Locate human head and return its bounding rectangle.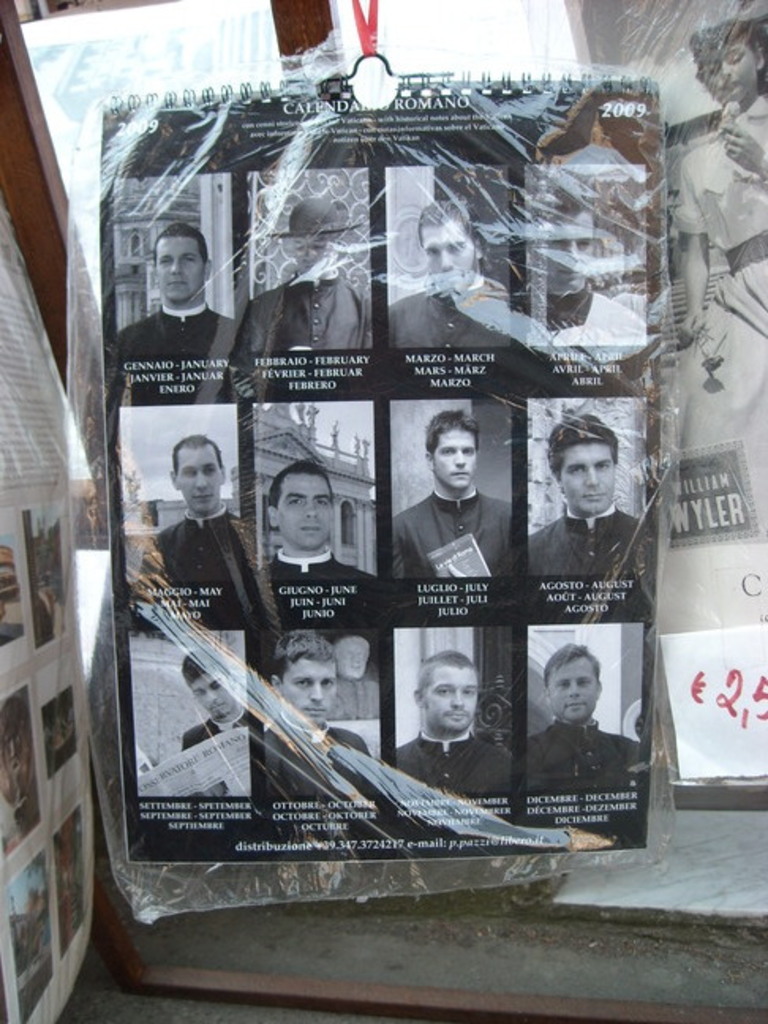
(425,412,476,485).
